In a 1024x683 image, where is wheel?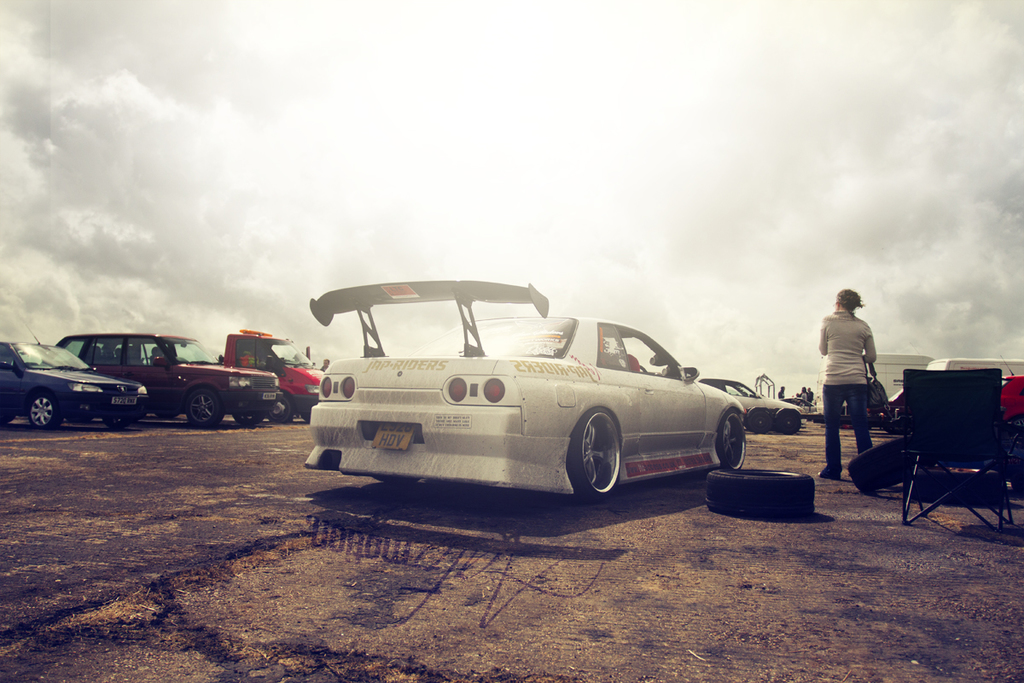
108/397/134/422.
